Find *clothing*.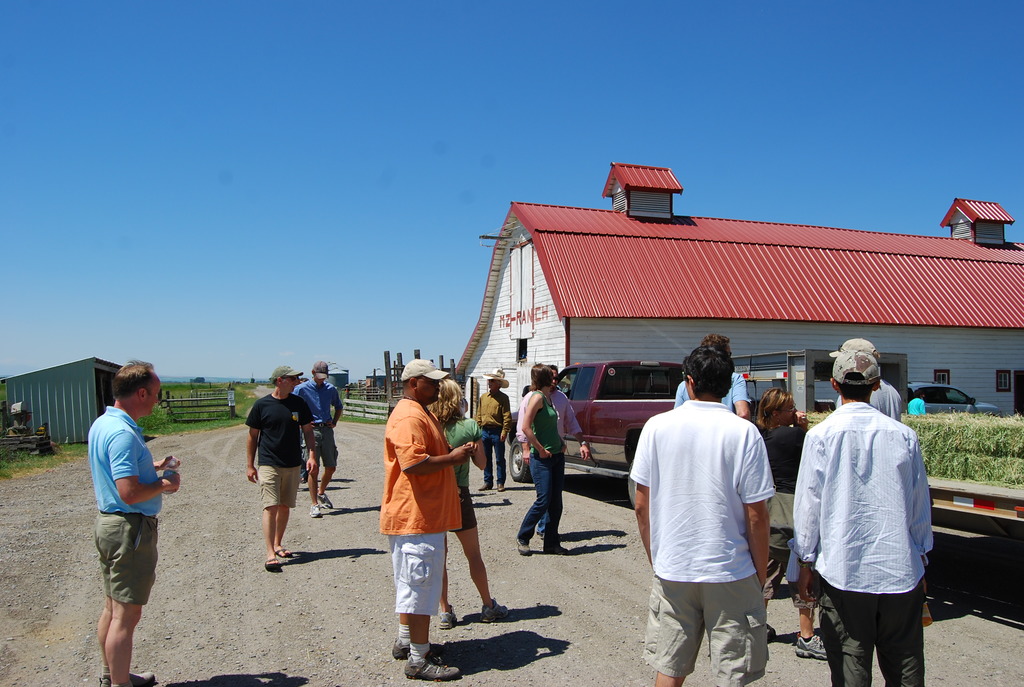
x1=761 y1=425 x2=821 y2=607.
